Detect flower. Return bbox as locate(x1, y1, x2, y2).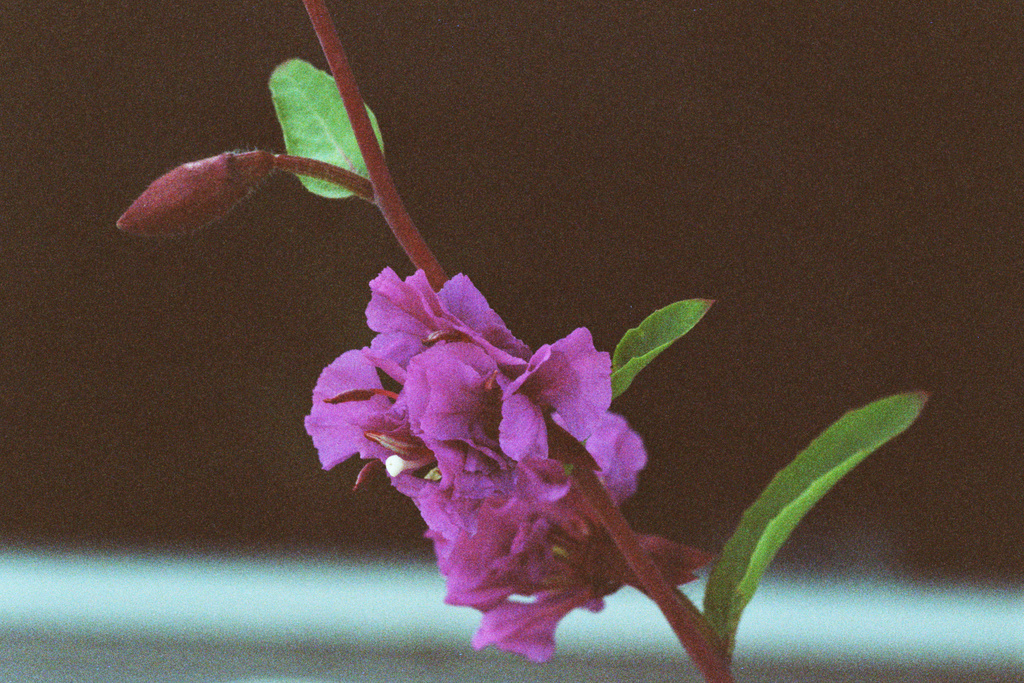
locate(284, 258, 724, 659).
